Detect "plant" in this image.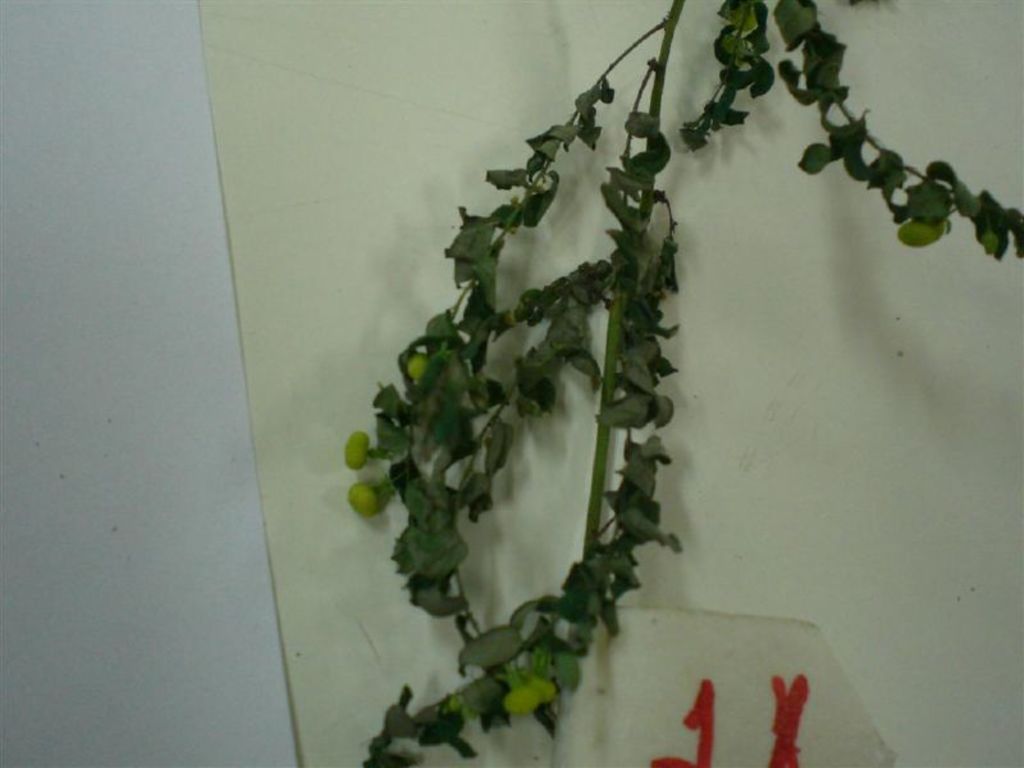
Detection: bbox(326, 0, 1023, 767).
